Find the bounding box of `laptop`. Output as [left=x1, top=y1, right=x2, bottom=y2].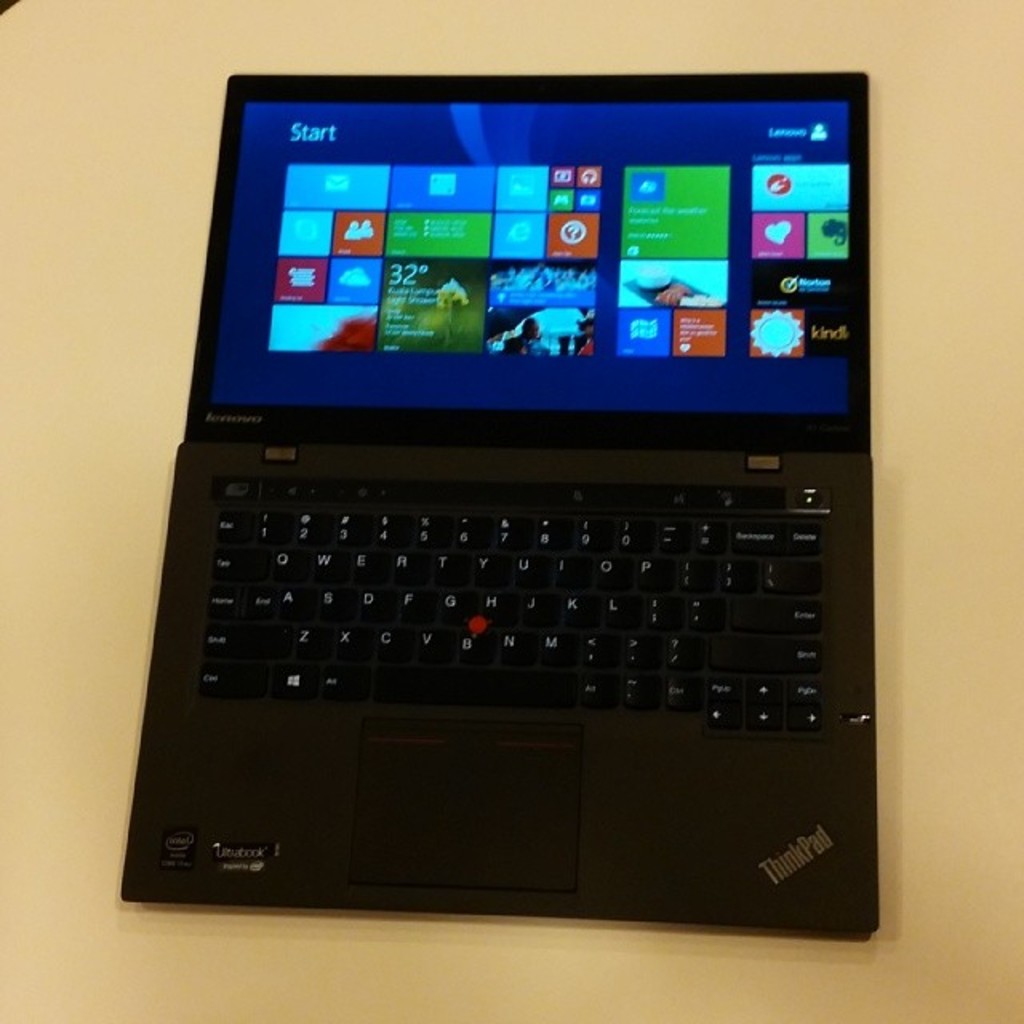
[left=106, top=43, right=920, bottom=952].
